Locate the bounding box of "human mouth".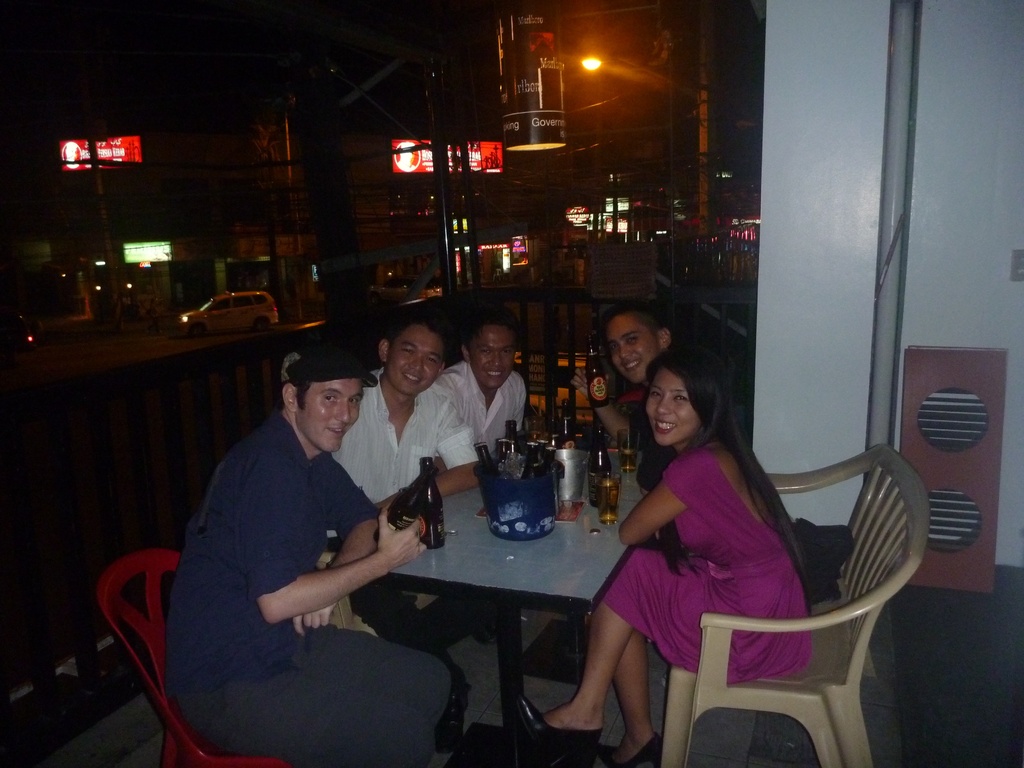
Bounding box: [328,420,344,438].
